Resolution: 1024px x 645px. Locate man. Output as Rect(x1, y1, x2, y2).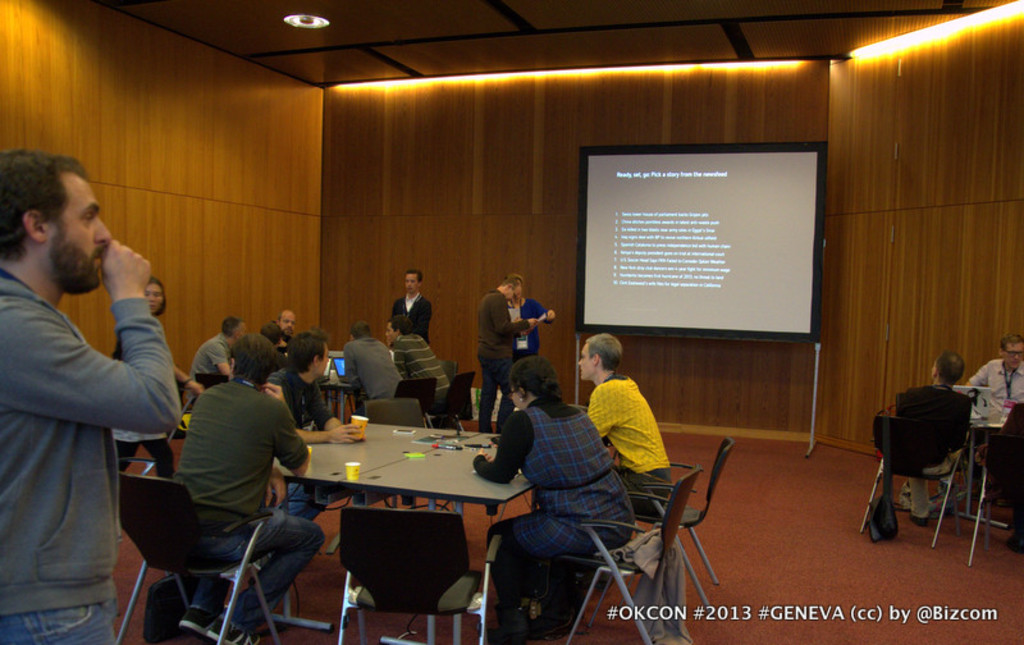
Rect(179, 337, 319, 644).
